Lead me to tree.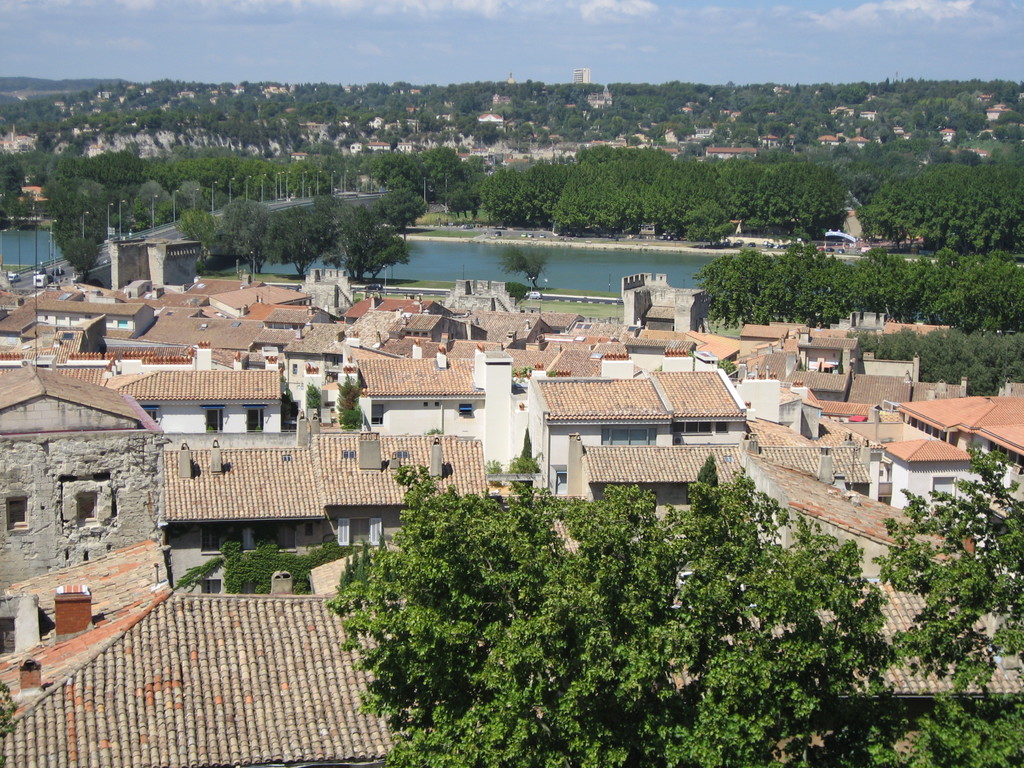
Lead to (x1=794, y1=262, x2=846, y2=331).
